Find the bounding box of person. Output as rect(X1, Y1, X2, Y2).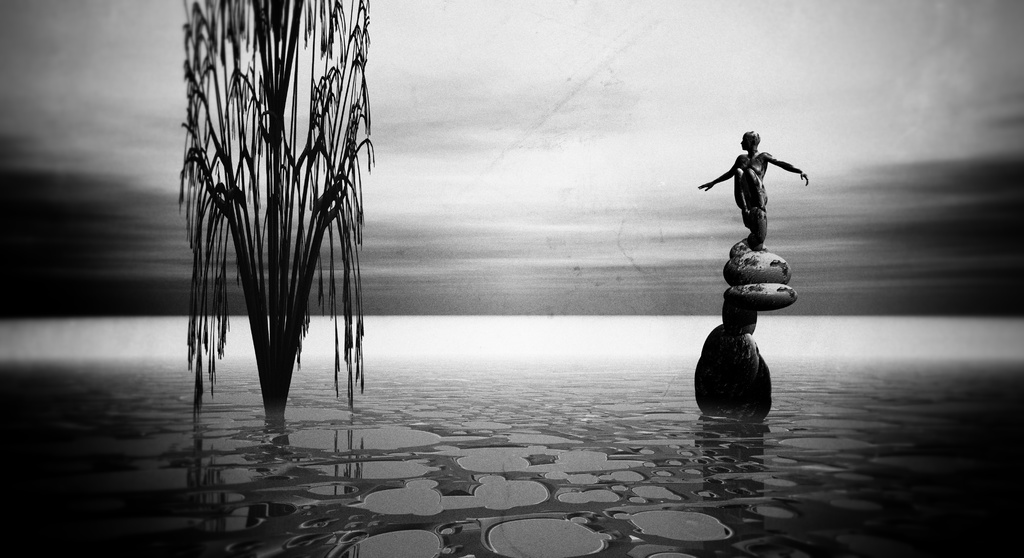
rect(698, 129, 810, 213).
